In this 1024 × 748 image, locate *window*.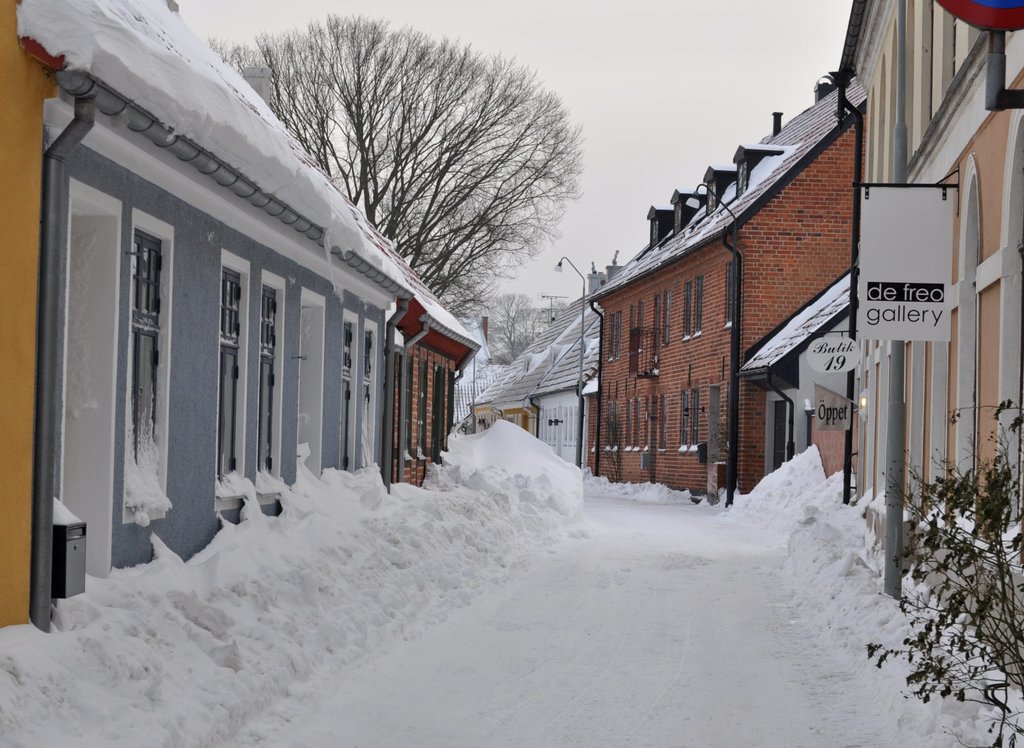
Bounding box: rect(642, 394, 651, 451).
